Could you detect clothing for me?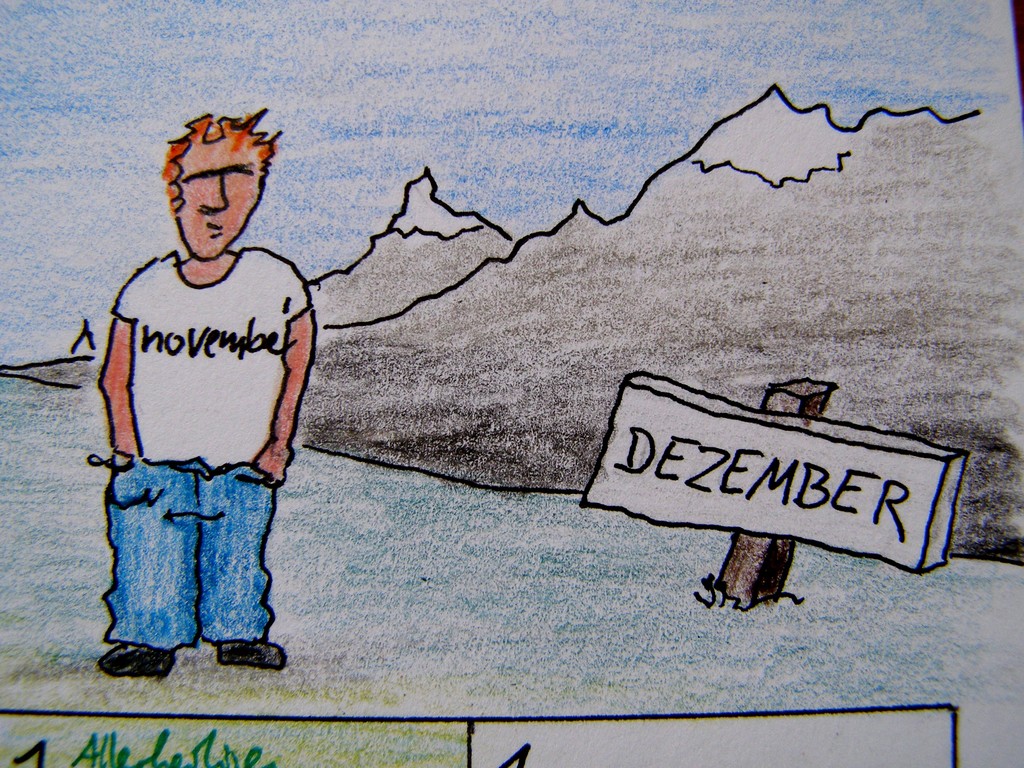
Detection result: <bbox>77, 182, 310, 664</bbox>.
